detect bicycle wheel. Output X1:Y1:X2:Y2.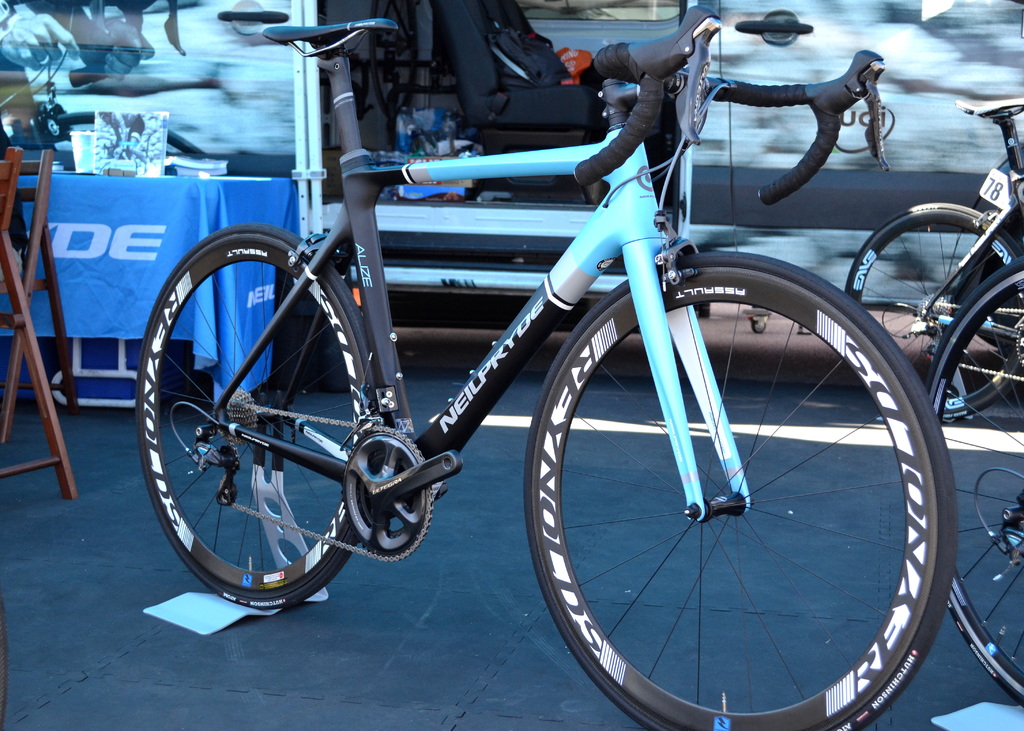
136:221:387:604.
